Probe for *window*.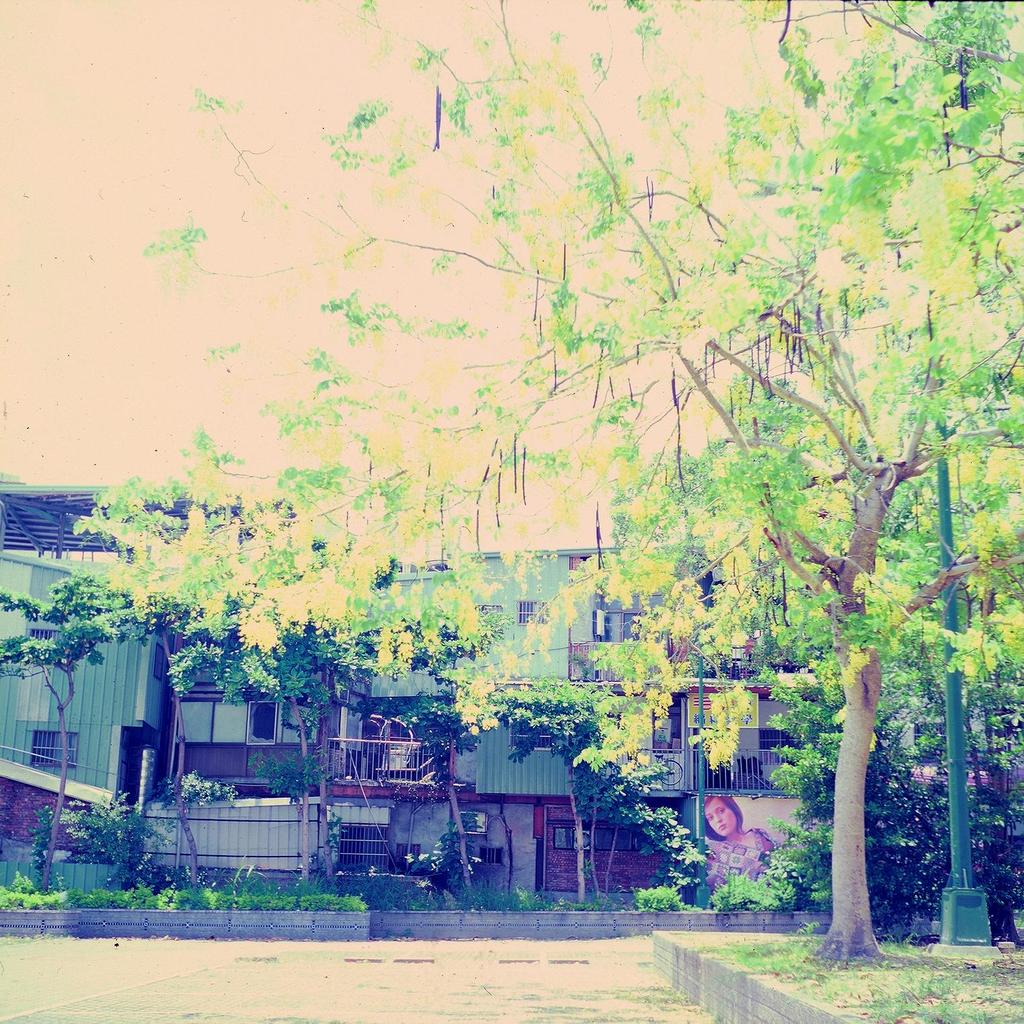
Probe result: {"left": 331, "top": 703, "right": 359, "bottom": 749}.
